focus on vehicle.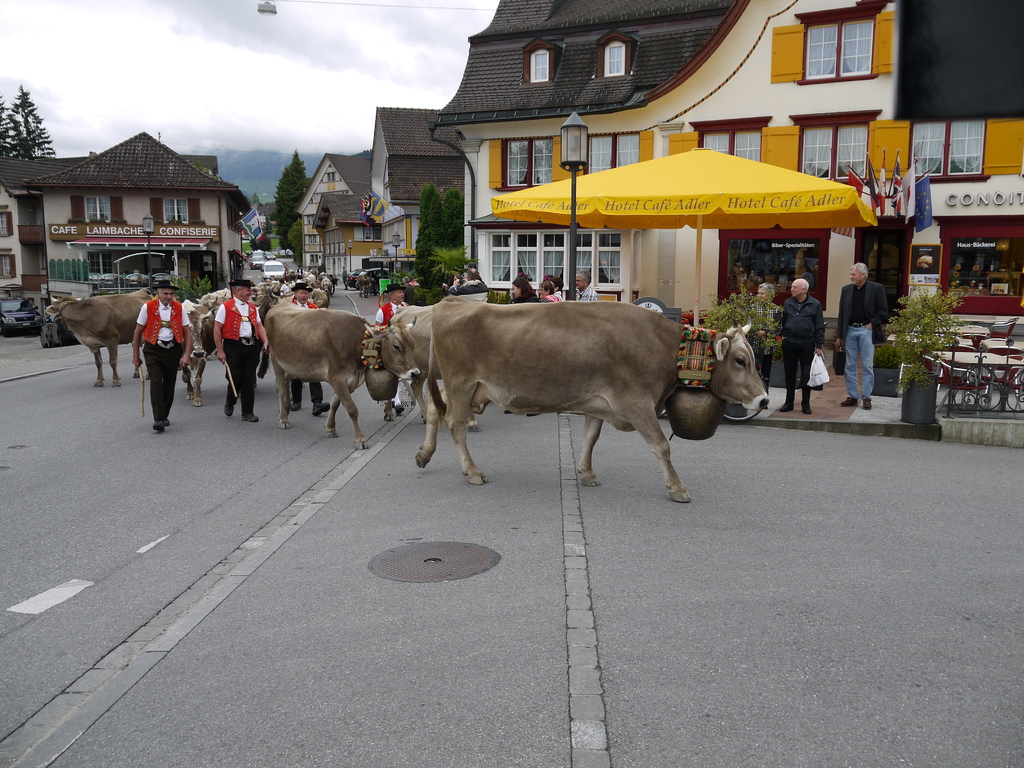
Focused at pyautogui.locateOnScreen(0, 299, 42, 333).
